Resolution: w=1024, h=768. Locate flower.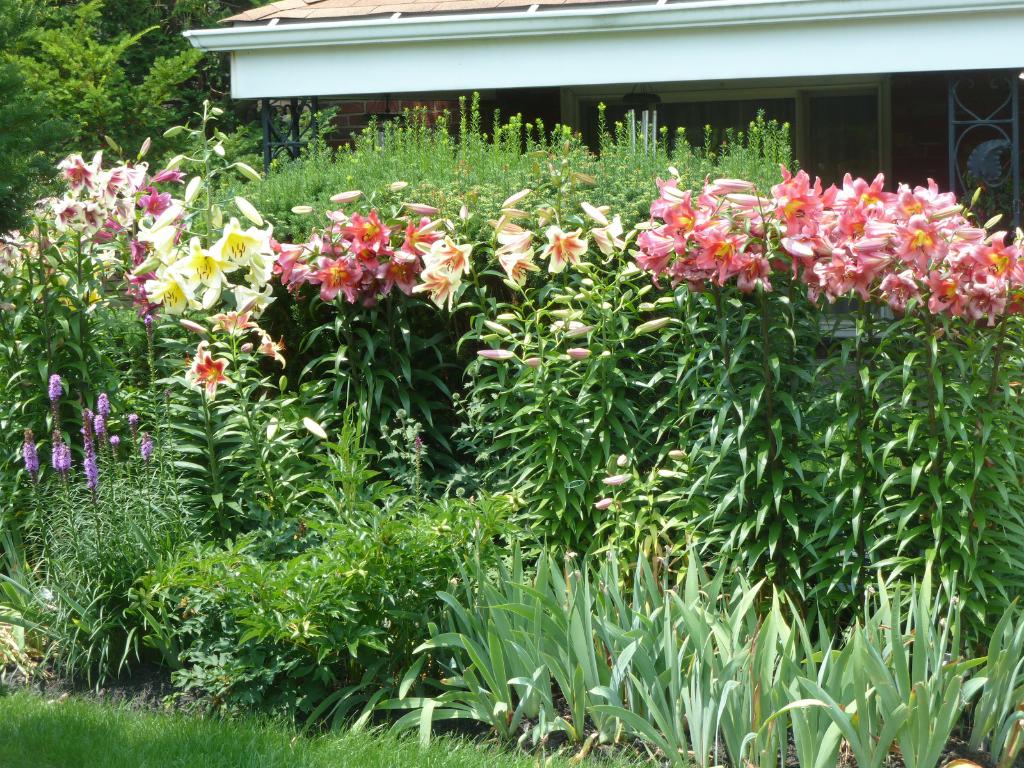
<box>570,346,591,362</box>.
